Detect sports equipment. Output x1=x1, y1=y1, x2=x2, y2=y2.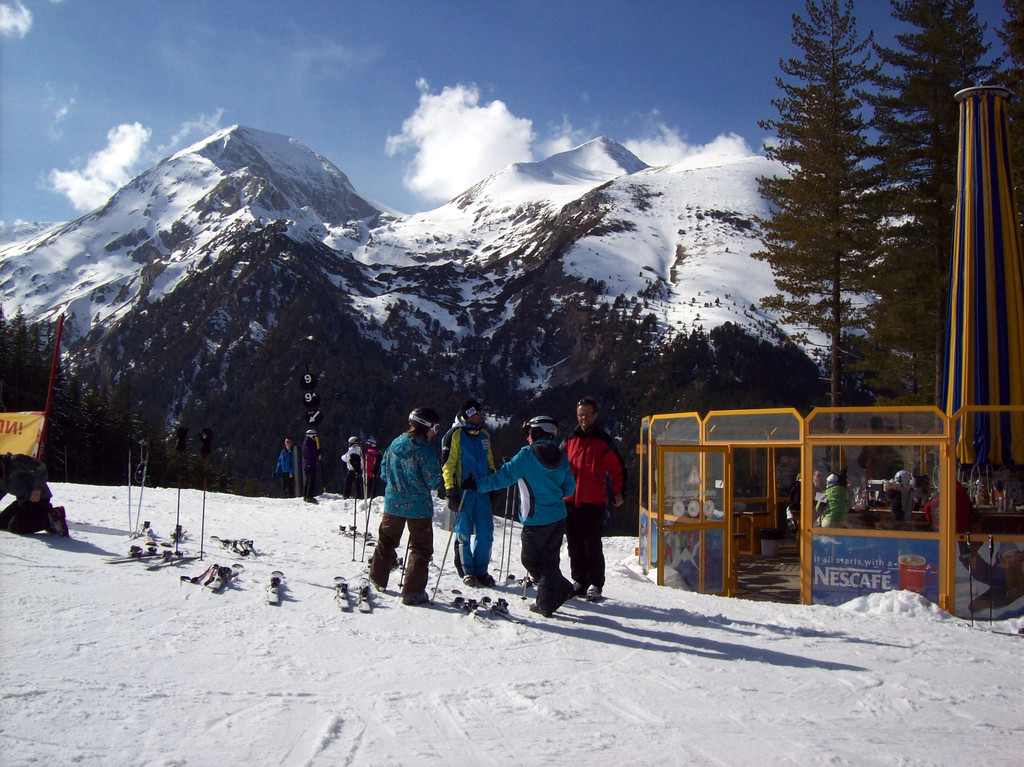
x1=432, y1=474, x2=472, y2=602.
